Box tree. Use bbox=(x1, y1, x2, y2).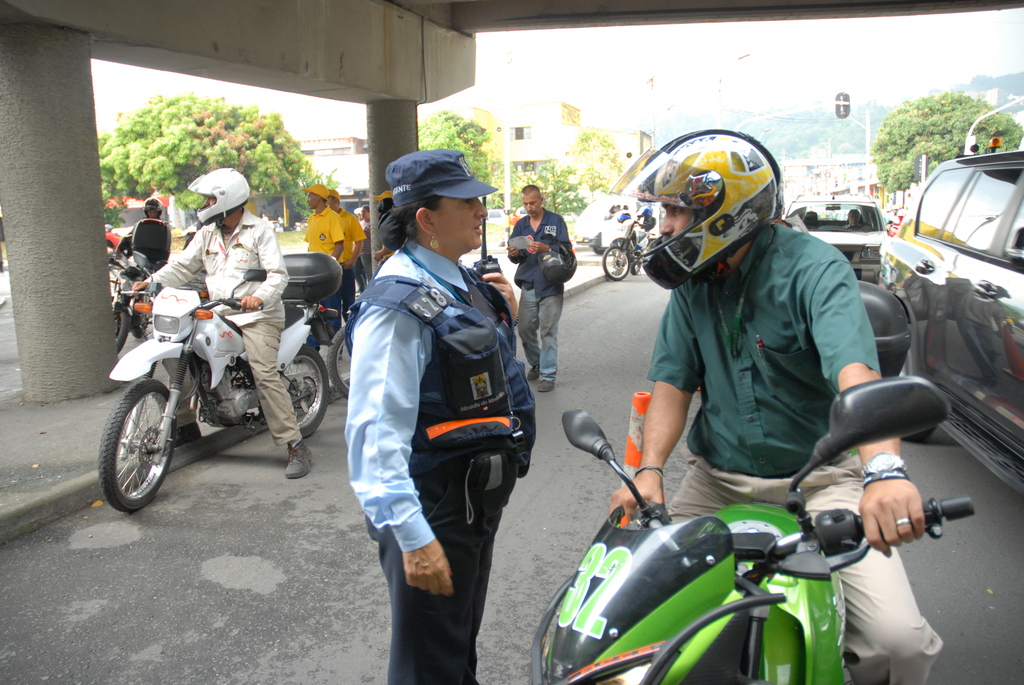
bbox=(559, 129, 627, 216).
